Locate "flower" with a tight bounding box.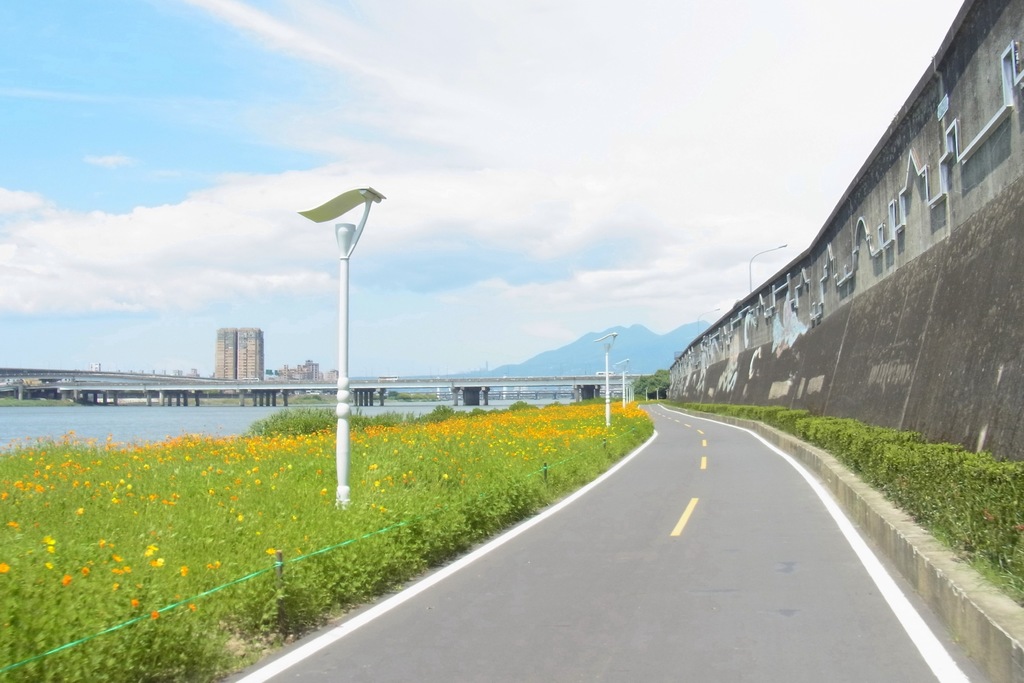
x1=181, y1=567, x2=189, y2=579.
